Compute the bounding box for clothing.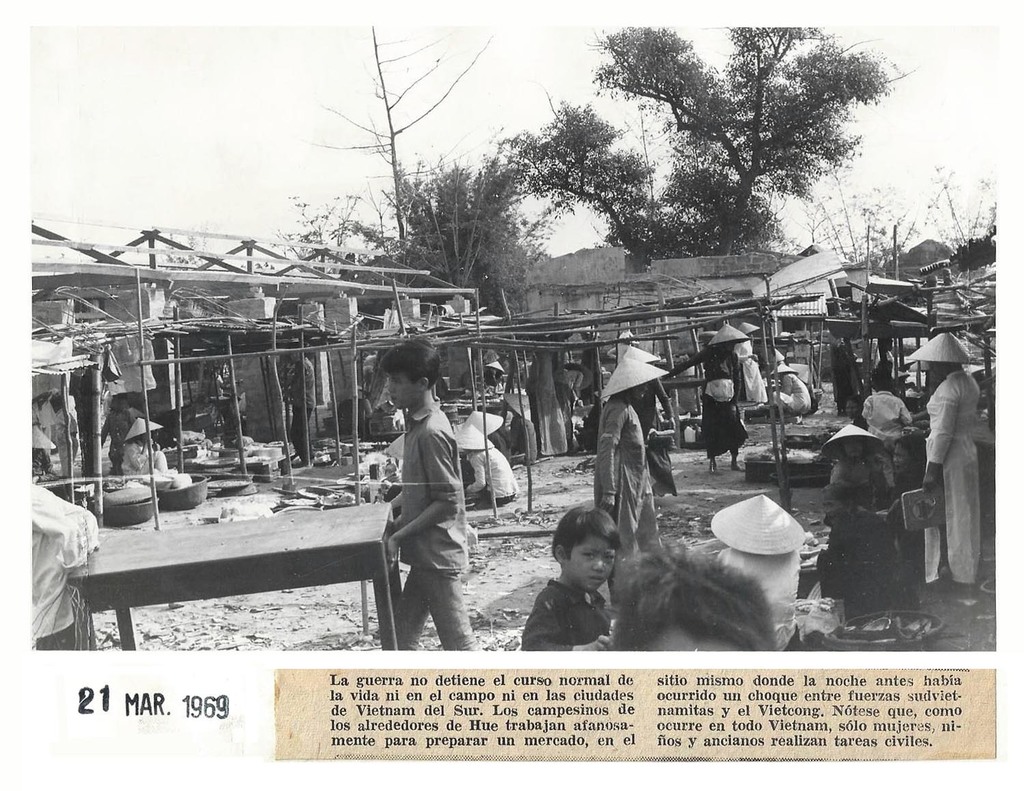
left=634, top=388, right=676, bottom=508.
